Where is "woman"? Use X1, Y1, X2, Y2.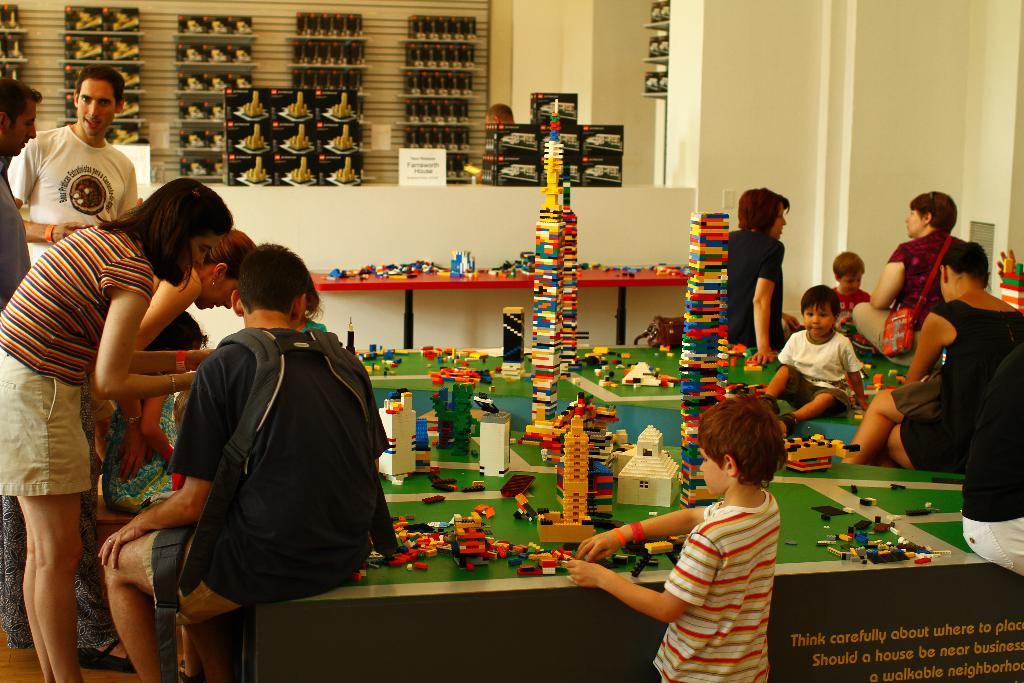
0, 229, 259, 673.
